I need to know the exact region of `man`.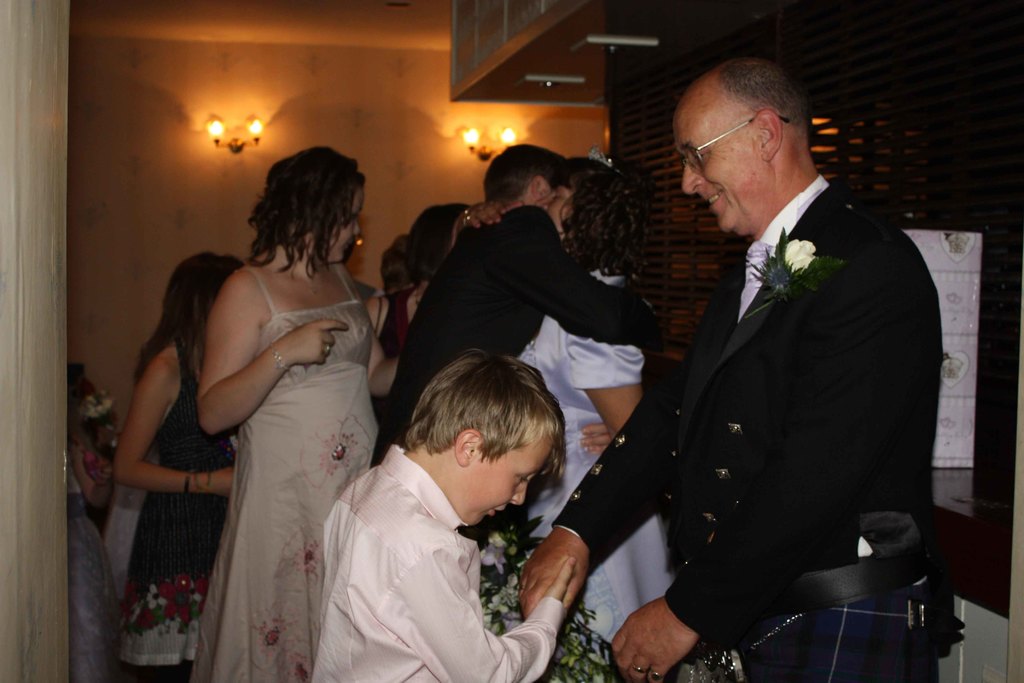
Region: {"x1": 511, "y1": 58, "x2": 959, "y2": 682}.
